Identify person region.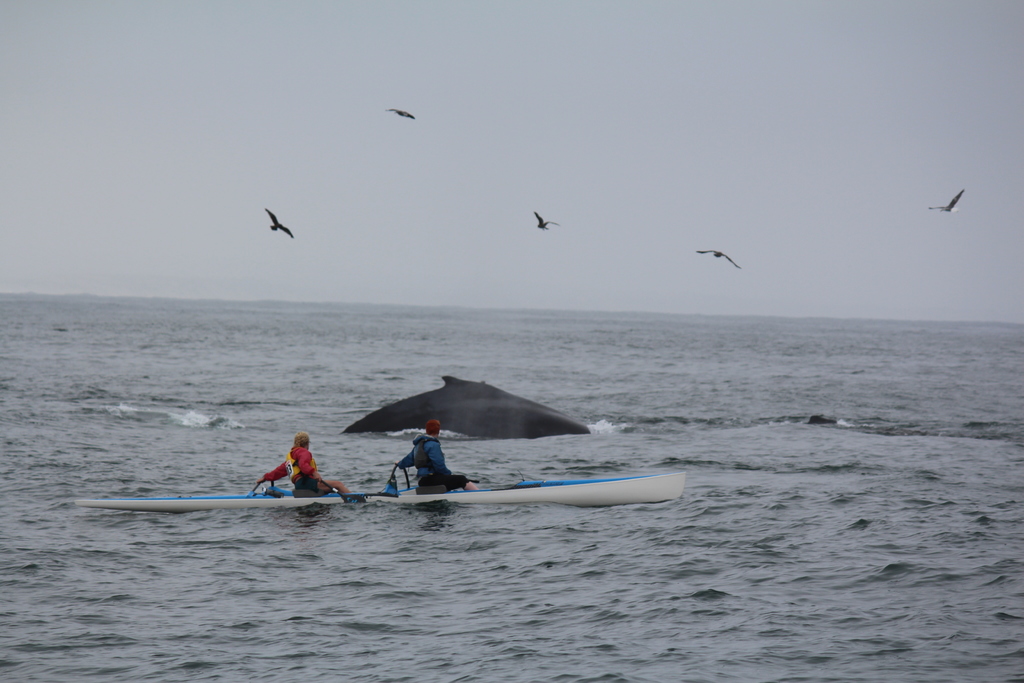
Region: rect(396, 417, 478, 490).
